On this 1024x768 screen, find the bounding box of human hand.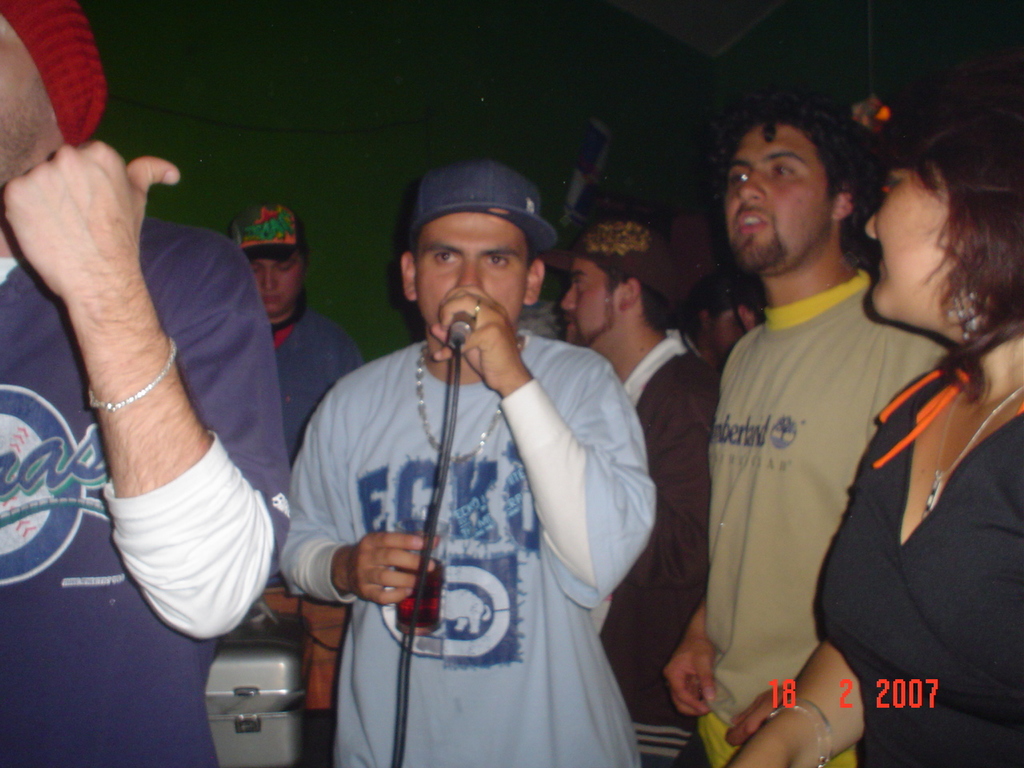
Bounding box: locate(659, 622, 721, 722).
